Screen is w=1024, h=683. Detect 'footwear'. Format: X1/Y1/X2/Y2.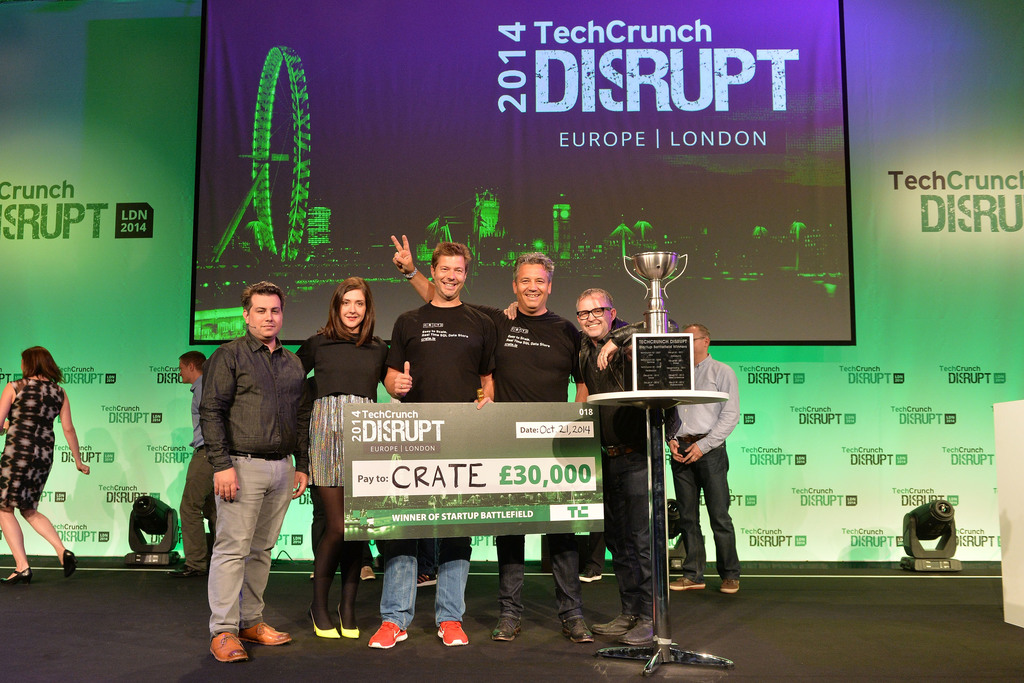
576/571/608/583.
